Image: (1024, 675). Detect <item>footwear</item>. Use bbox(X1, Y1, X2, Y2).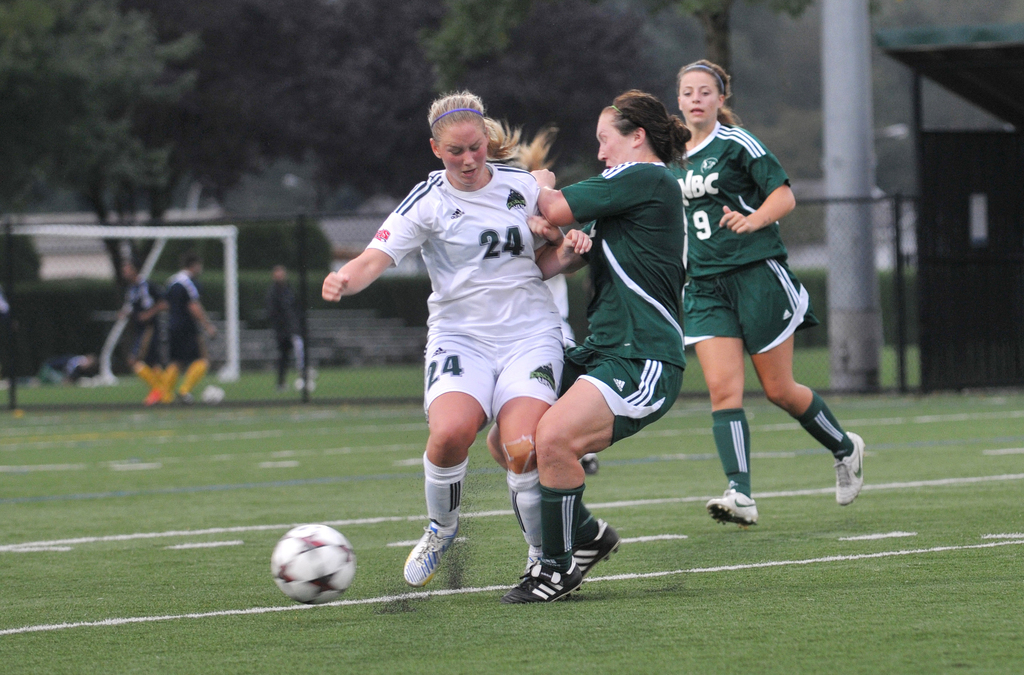
bbox(522, 546, 543, 579).
